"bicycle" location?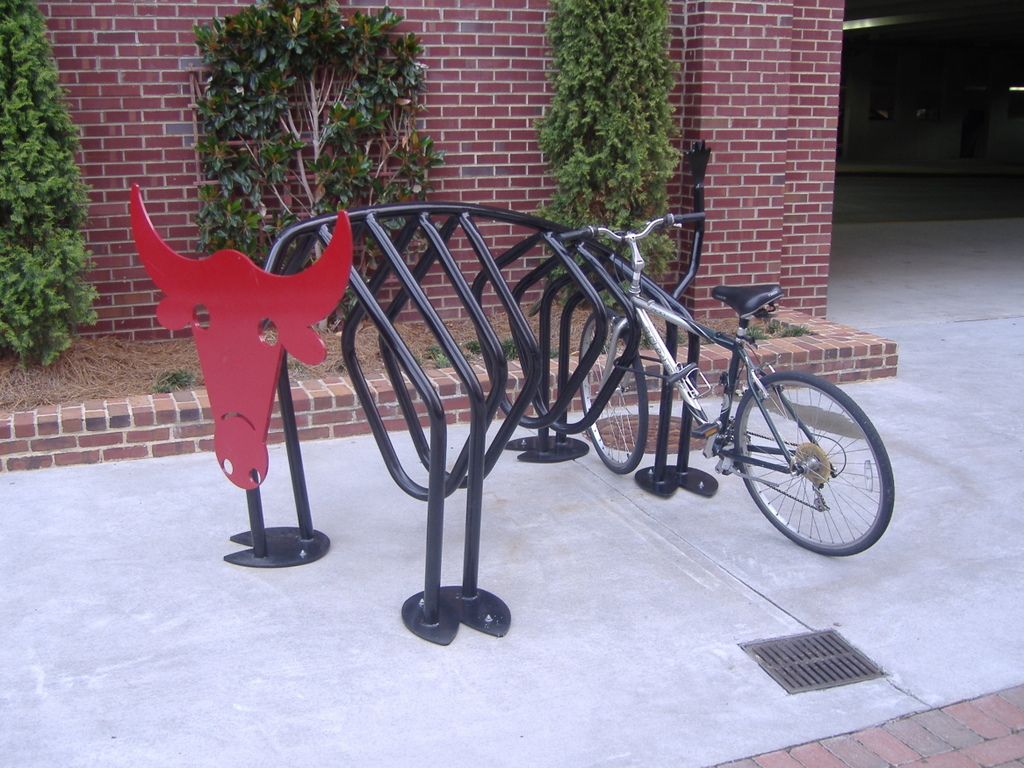
<box>573,240,931,573</box>
